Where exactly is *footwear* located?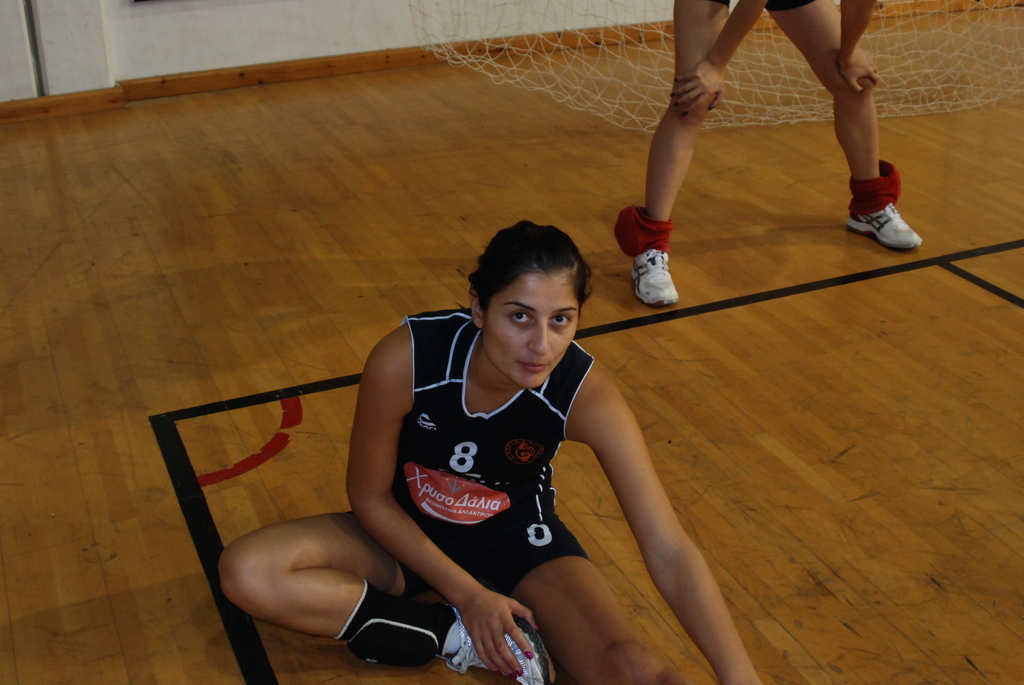
Its bounding box is BBox(632, 250, 682, 306).
